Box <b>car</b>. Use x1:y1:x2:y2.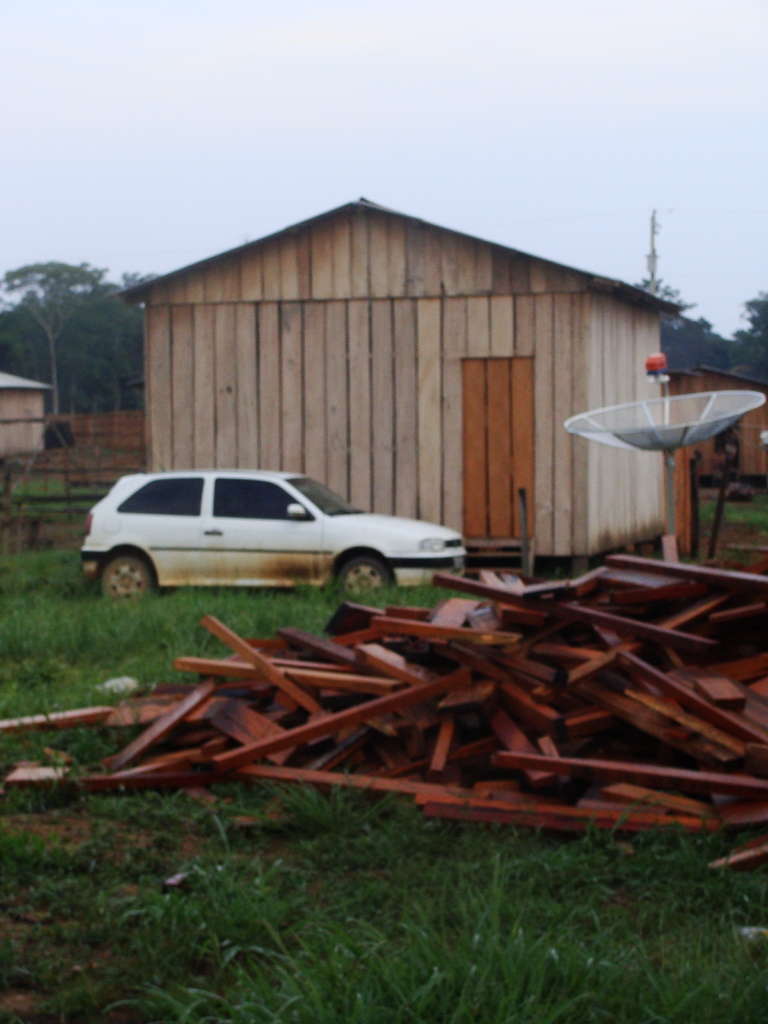
79:469:472:602.
